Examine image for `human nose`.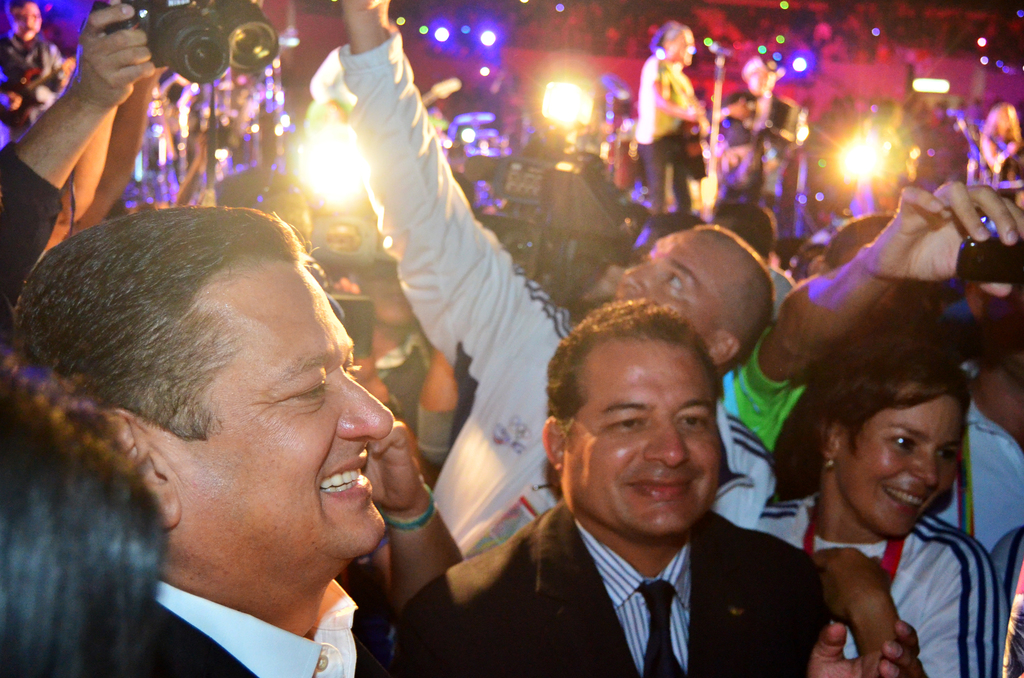
Examination result: [x1=644, y1=411, x2=690, y2=467].
